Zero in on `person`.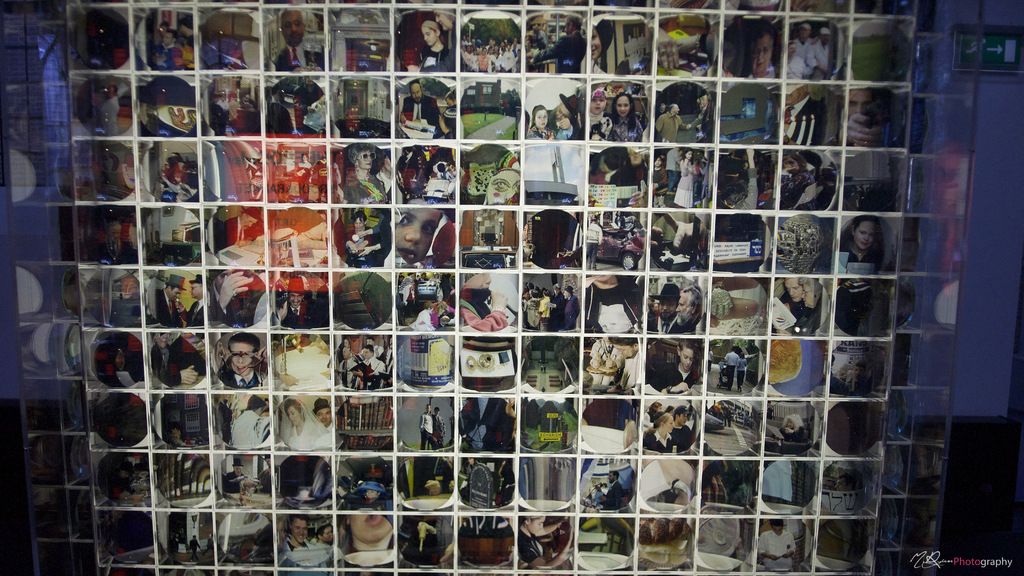
Zeroed in: x1=214 y1=332 x2=268 y2=387.
